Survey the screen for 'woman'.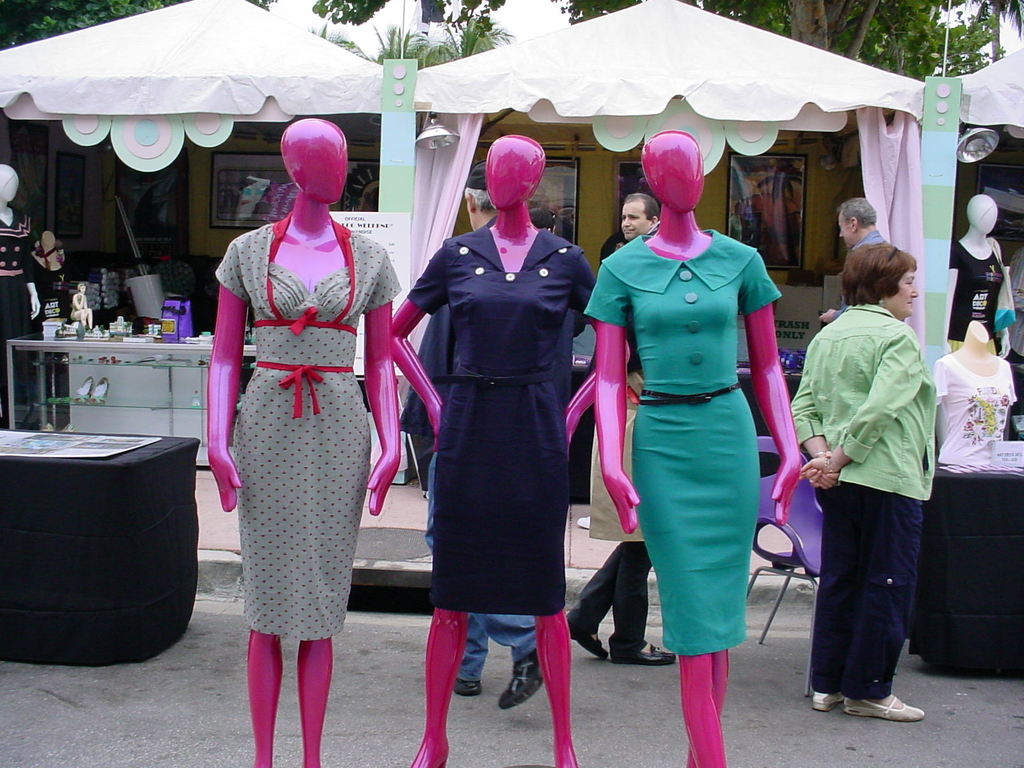
Survey found: <region>779, 241, 929, 724</region>.
